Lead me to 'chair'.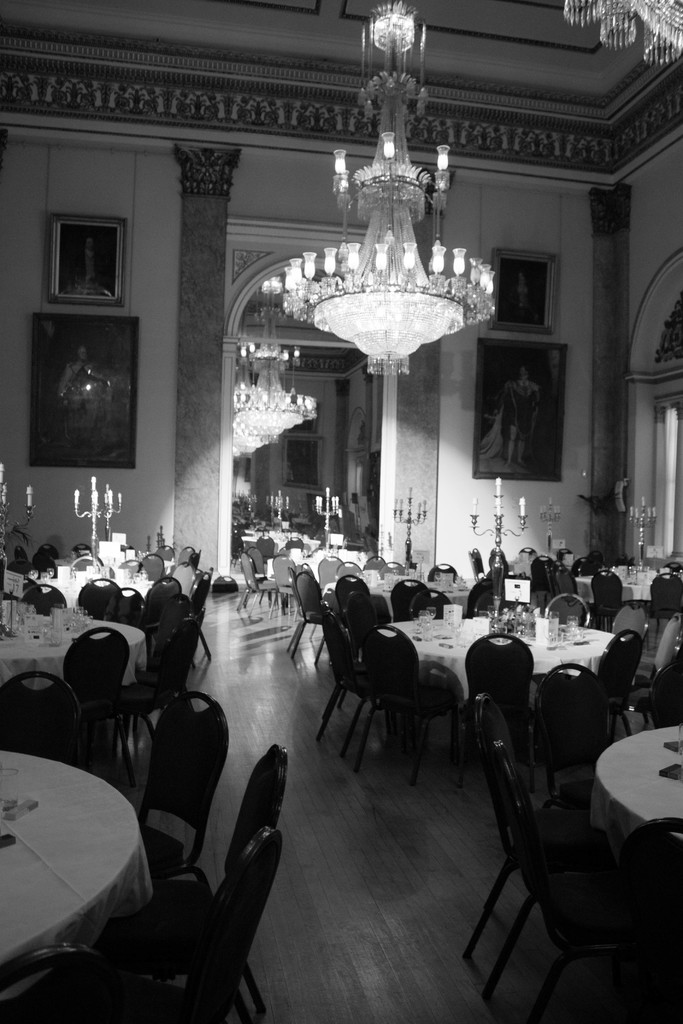
Lead to (left=0, top=669, right=88, bottom=764).
